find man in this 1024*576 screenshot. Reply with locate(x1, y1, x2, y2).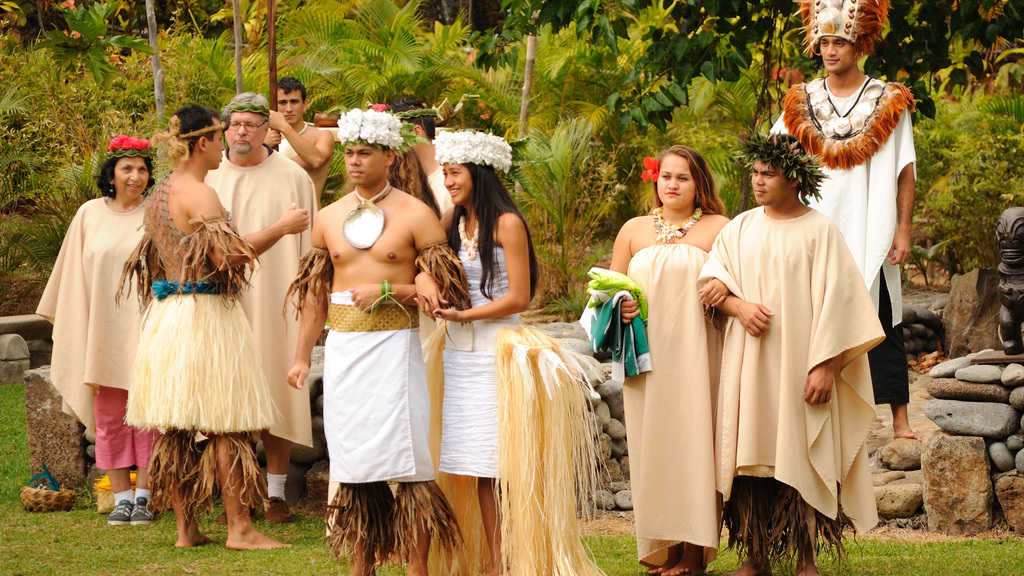
locate(702, 140, 888, 575).
